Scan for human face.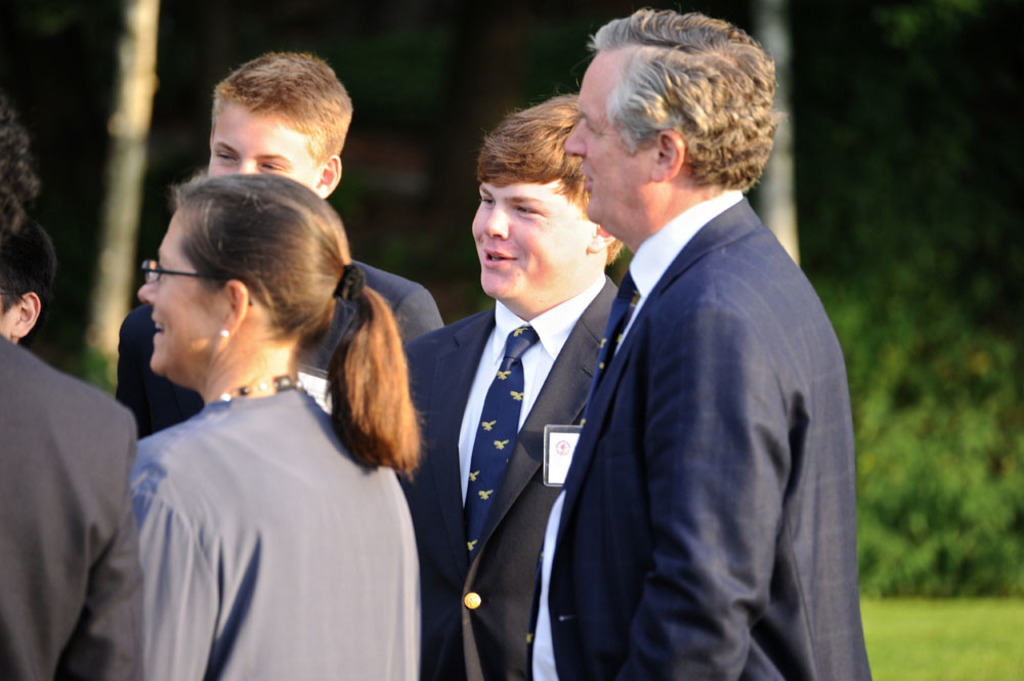
Scan result: select_region(0, 306, 18, 336).
